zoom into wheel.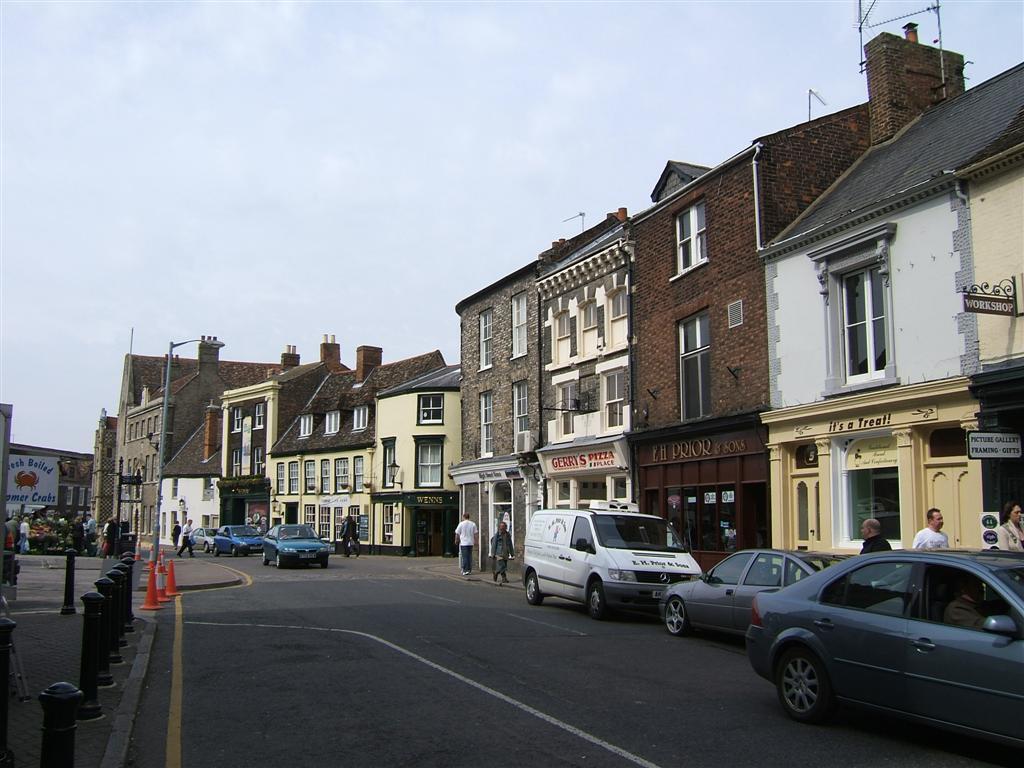
Zoom target: BBox(525, 572, 543, 604).
